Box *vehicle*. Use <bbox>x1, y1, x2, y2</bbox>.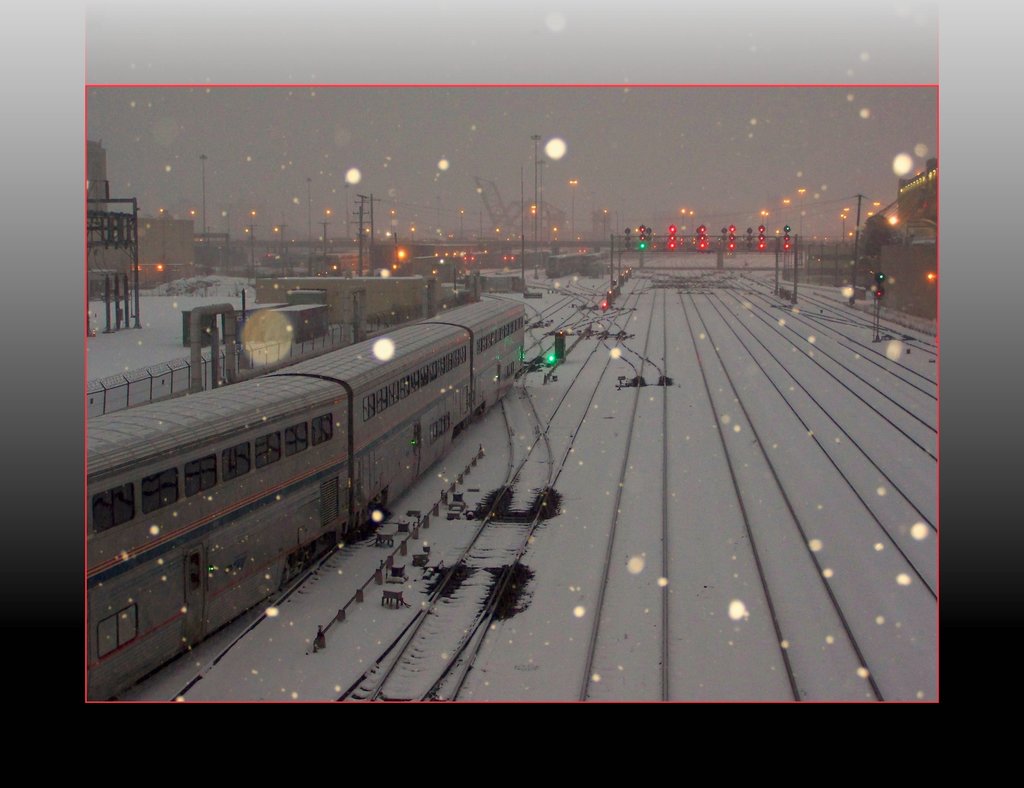
<bbox>545, 253, 610, 274</bbox>.
